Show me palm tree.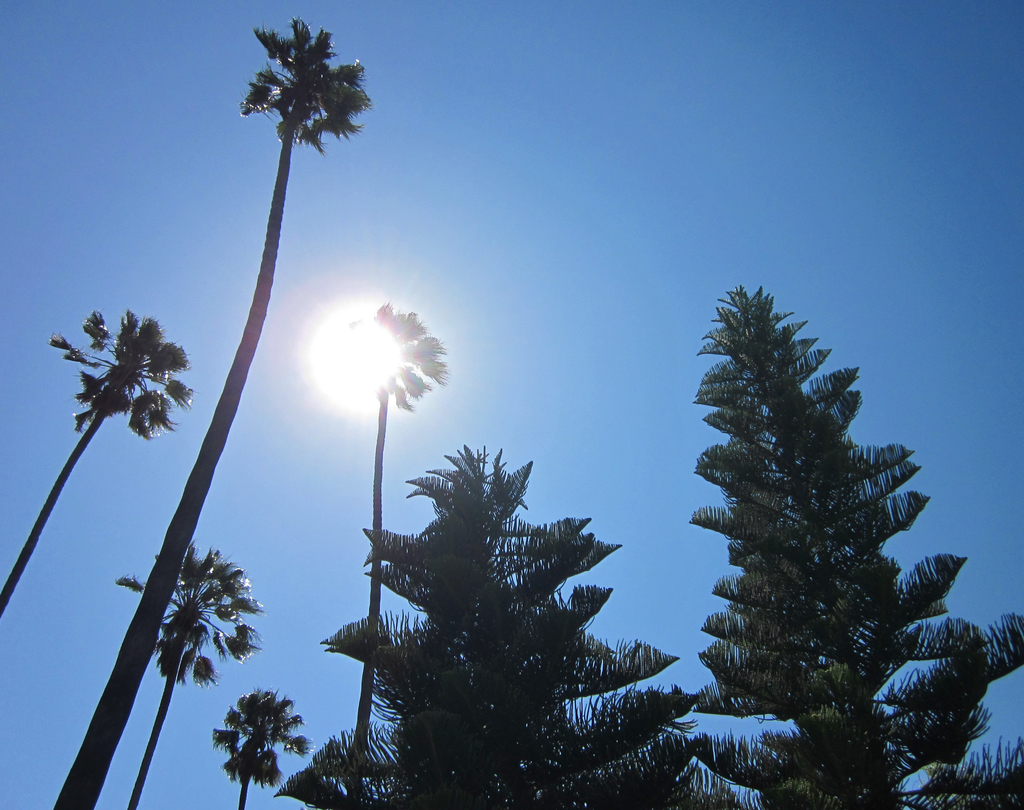
palm tree is here: bbox=(336, 300, 453, 809).
